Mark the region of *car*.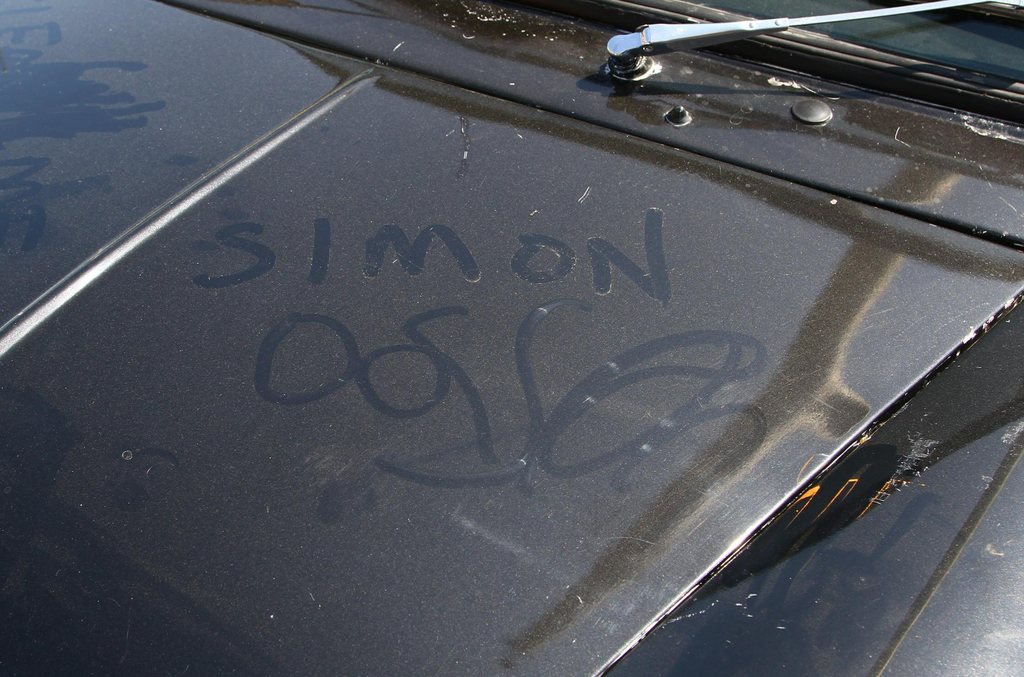
Region: detection(0, 0, 1023, 676).
